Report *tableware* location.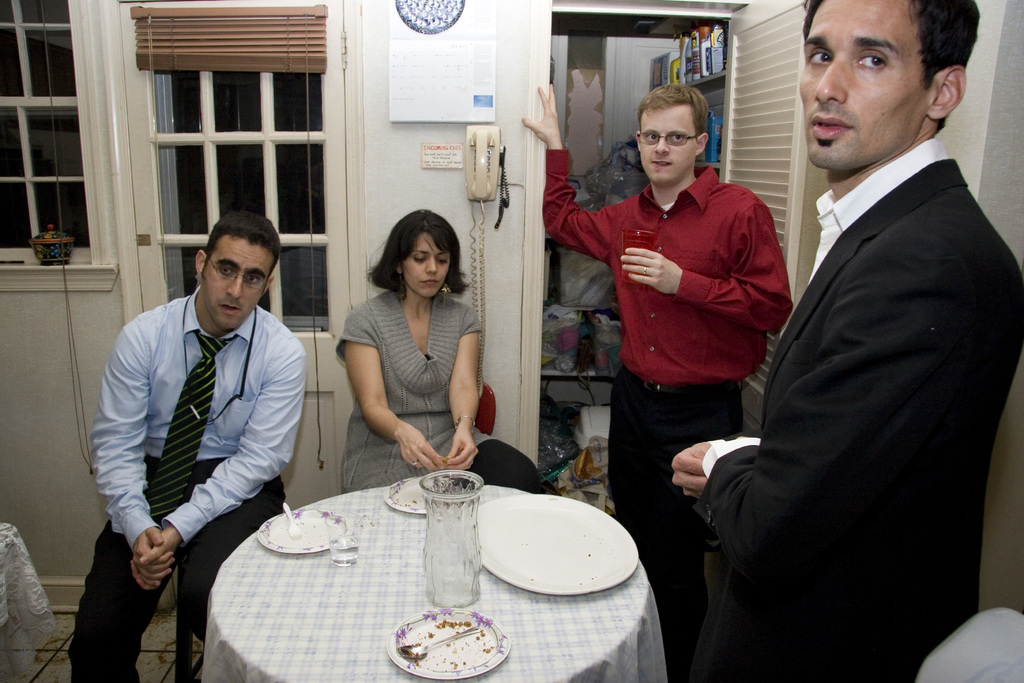
Report: (325, 518, 360, 567).
